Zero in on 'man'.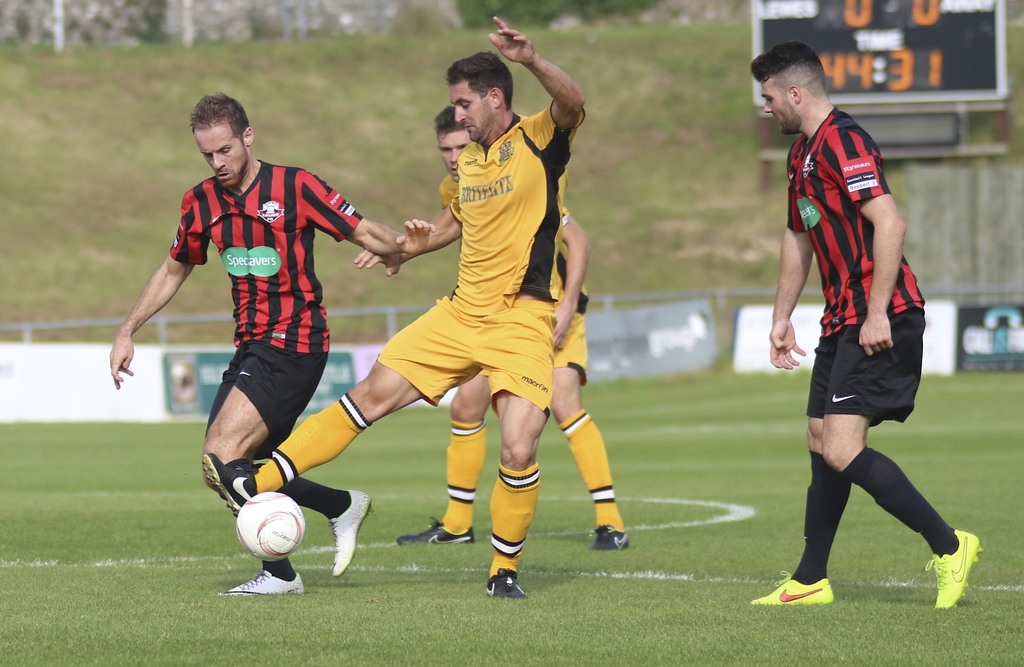
Zeroed in: <bbox>109, 92, 432, 596</bbox>.
